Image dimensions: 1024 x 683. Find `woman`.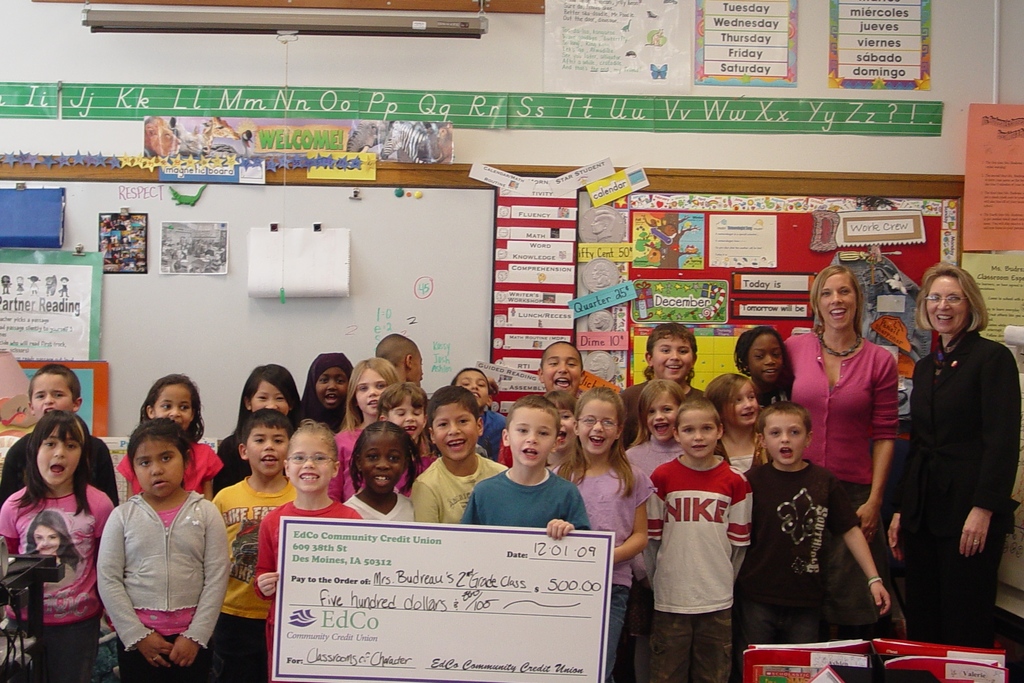
detection(780, 265, 897, 546).
